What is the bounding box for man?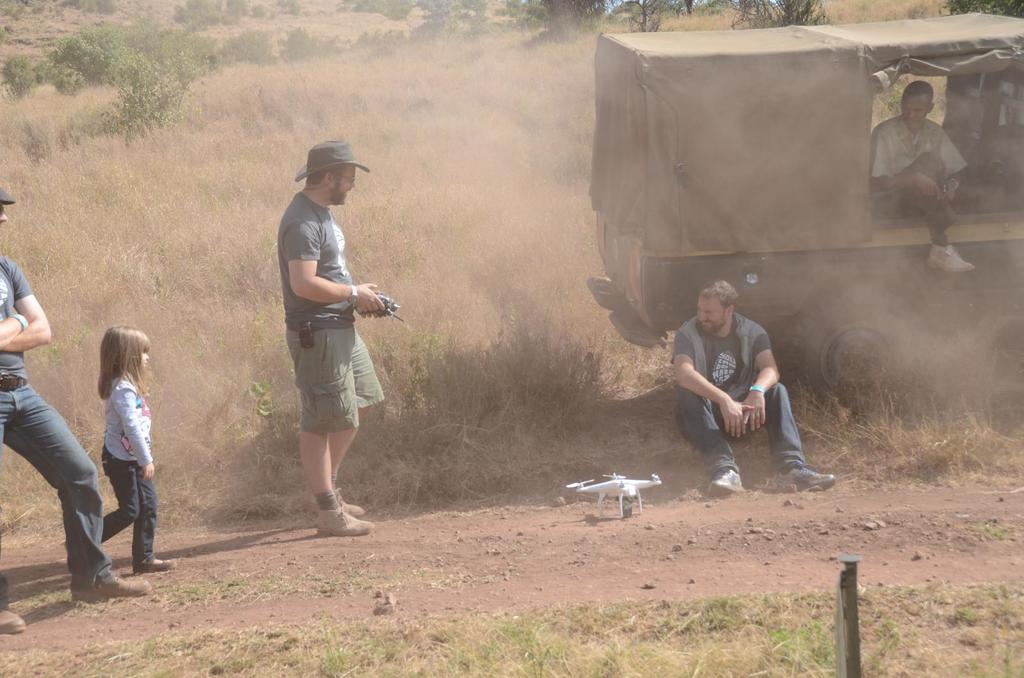
(left=0, top=182, right=150, bottom=634).
